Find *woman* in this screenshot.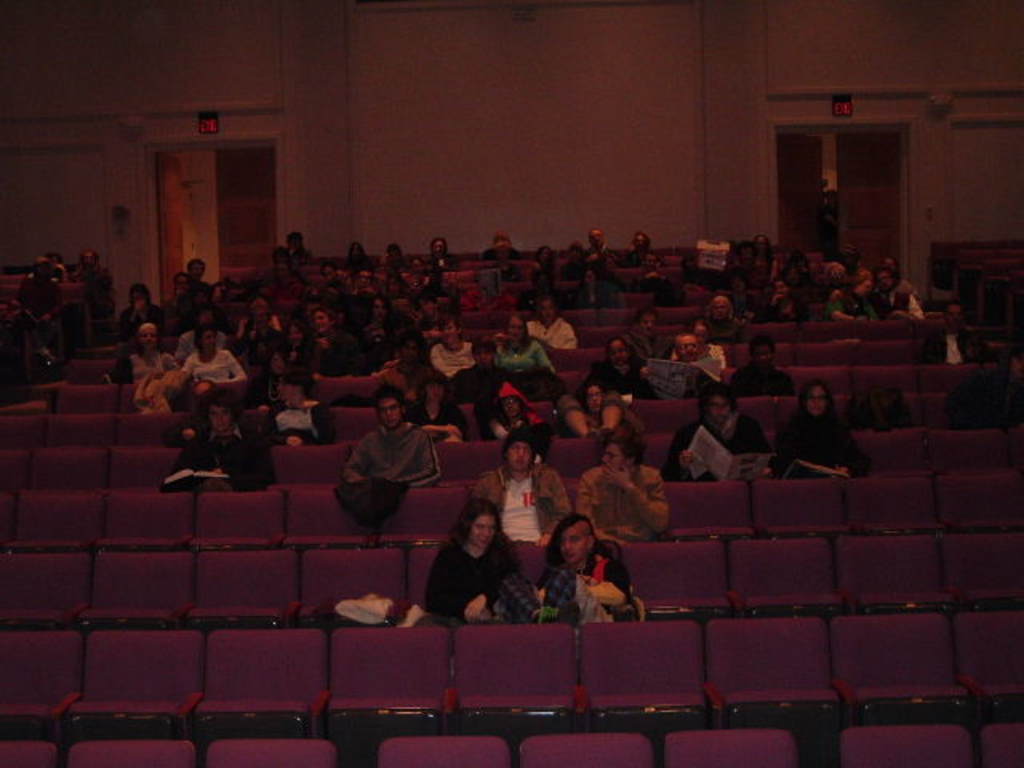
The bounding box for *woman* is (704,299,757,344).
